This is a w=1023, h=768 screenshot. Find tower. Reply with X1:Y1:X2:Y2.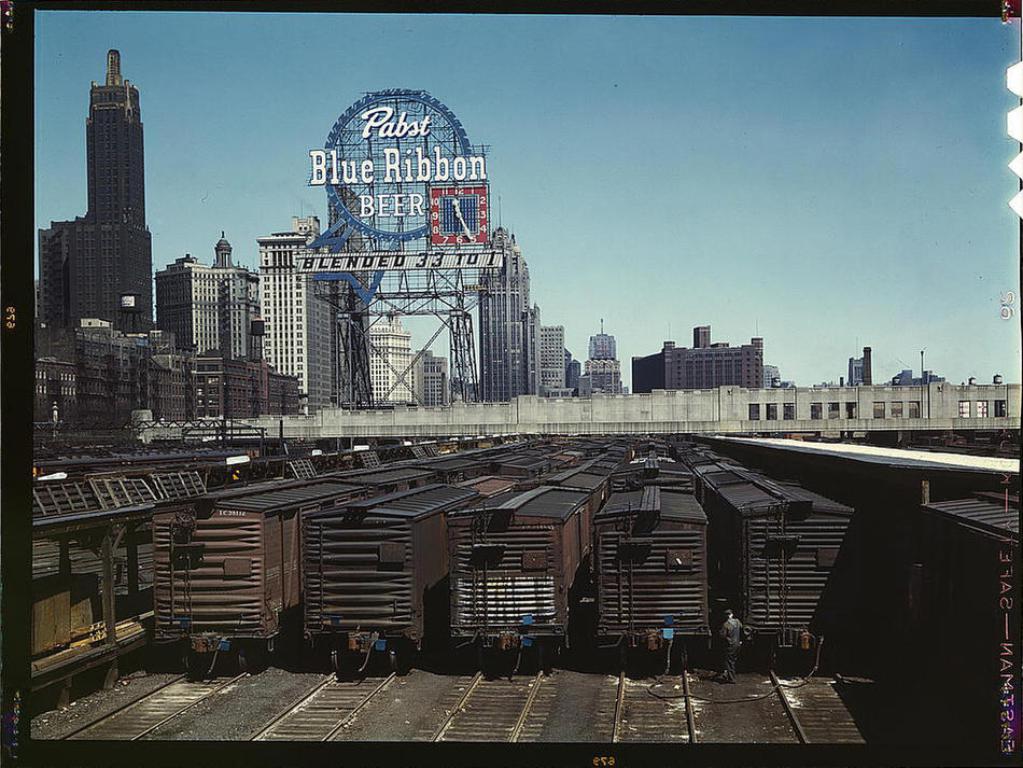
843:345:875:391.
